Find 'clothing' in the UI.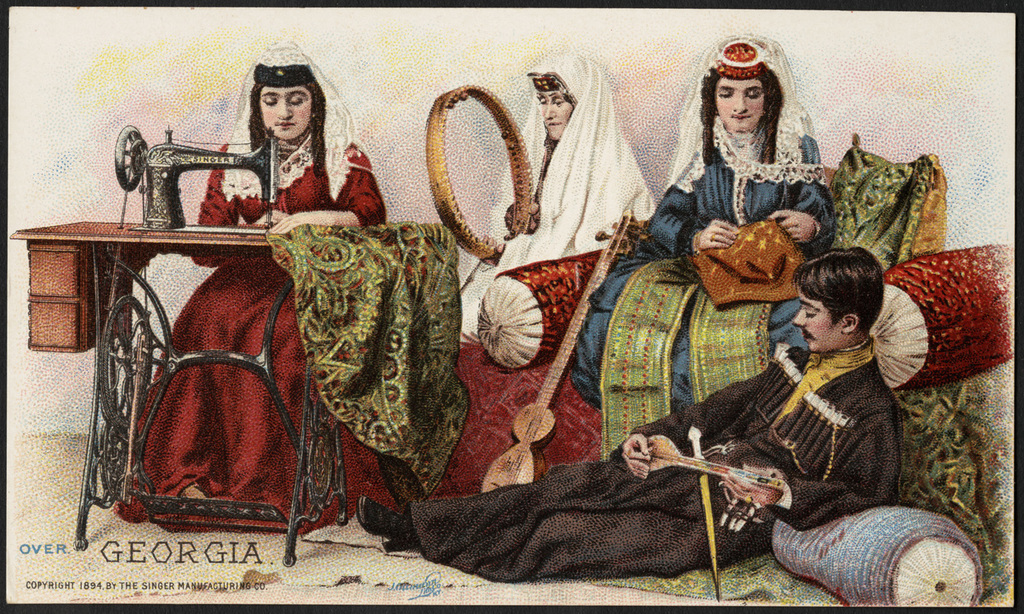
UI element at 451, 48, 658, 351.
